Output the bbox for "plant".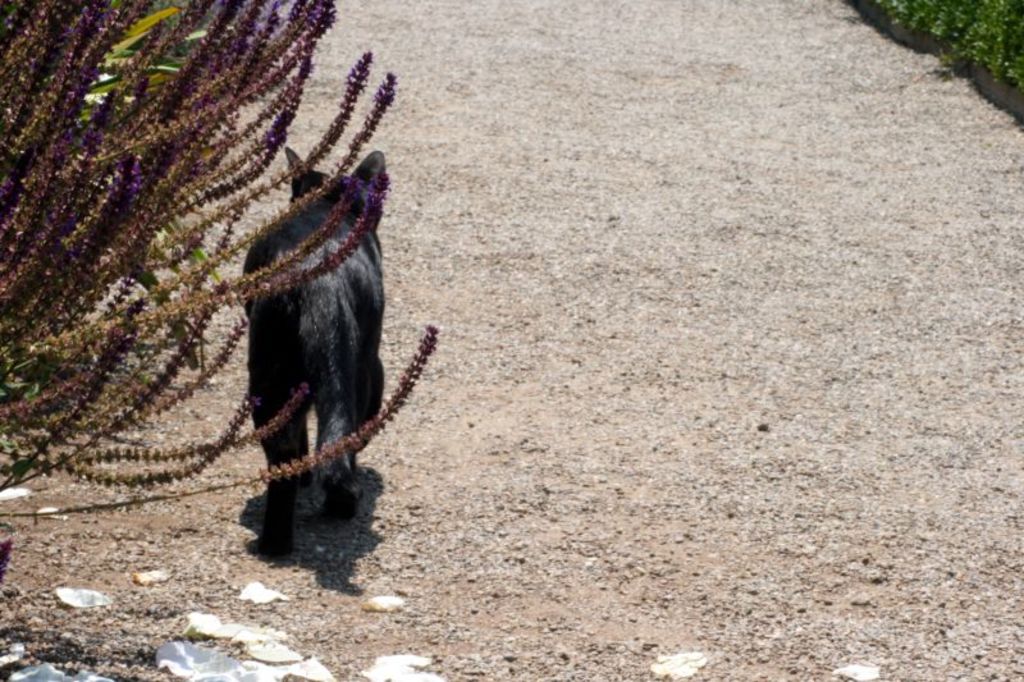
(left=826, top=0, right=1023, bottom=138).
